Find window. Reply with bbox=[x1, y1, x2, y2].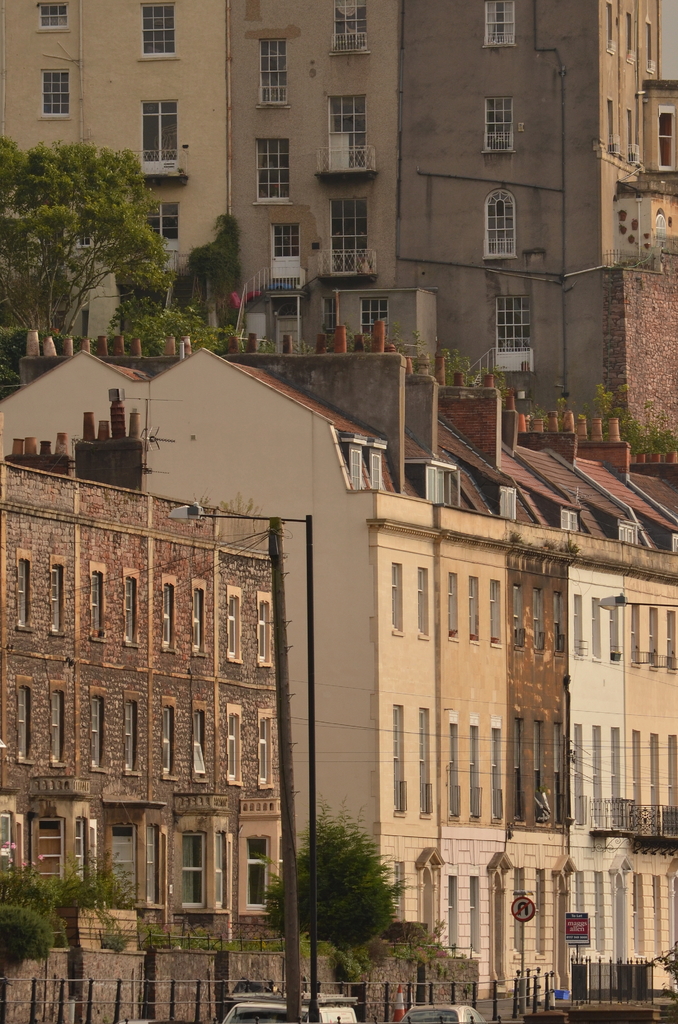
bbox=[650, 605, 657, 672].
